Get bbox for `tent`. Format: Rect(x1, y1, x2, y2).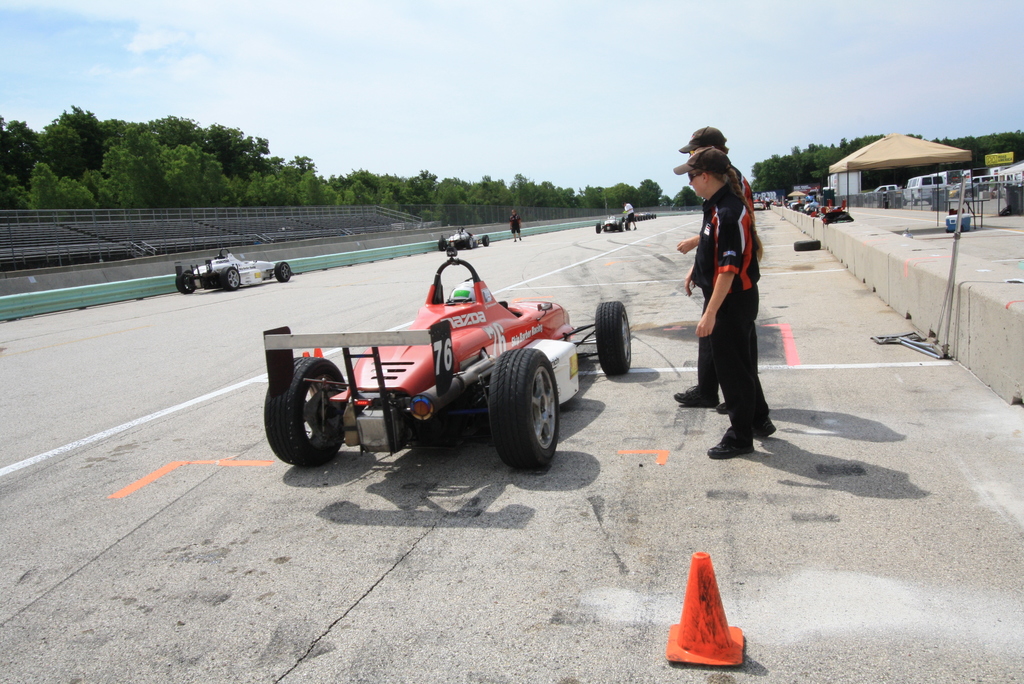
Rect(817, 135, 977, 223).
